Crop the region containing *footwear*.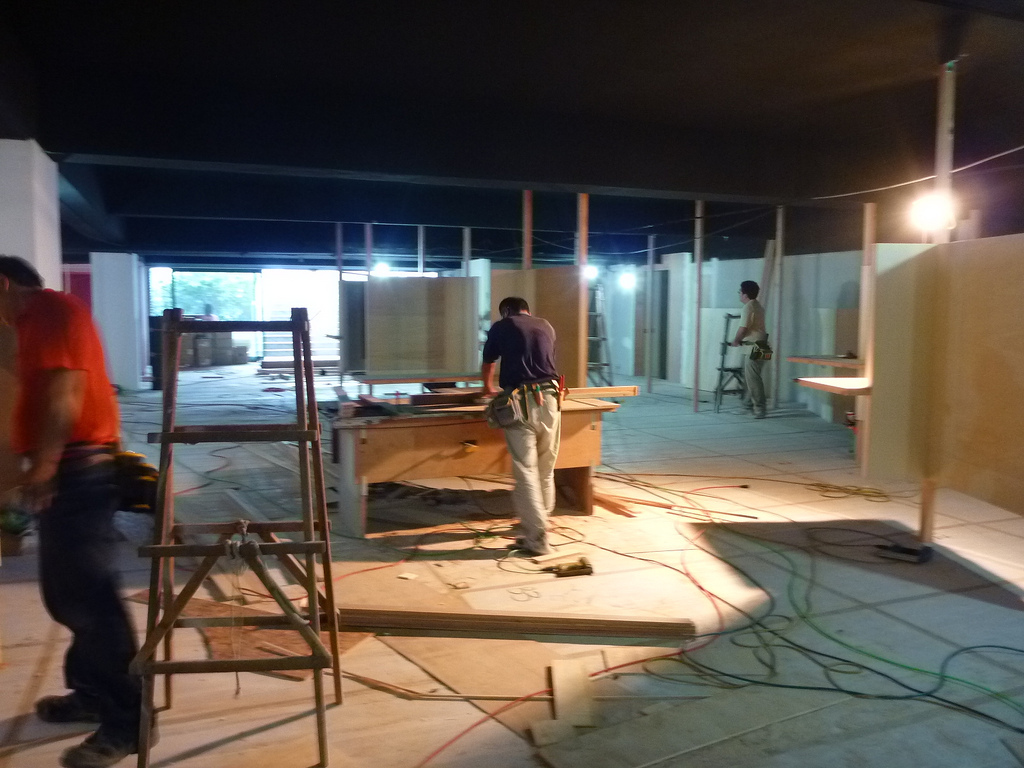
Crop region: bbox=(35, 690, 99, 724).
